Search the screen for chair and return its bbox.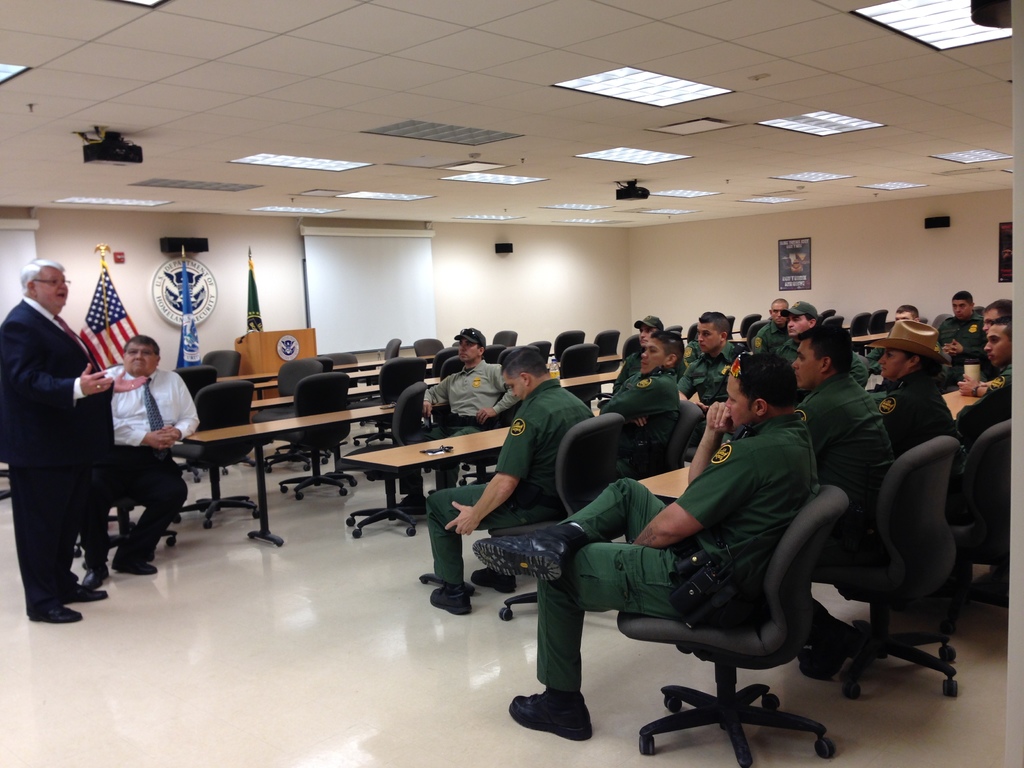
Found: select_region(820, 305, 837, 320).
